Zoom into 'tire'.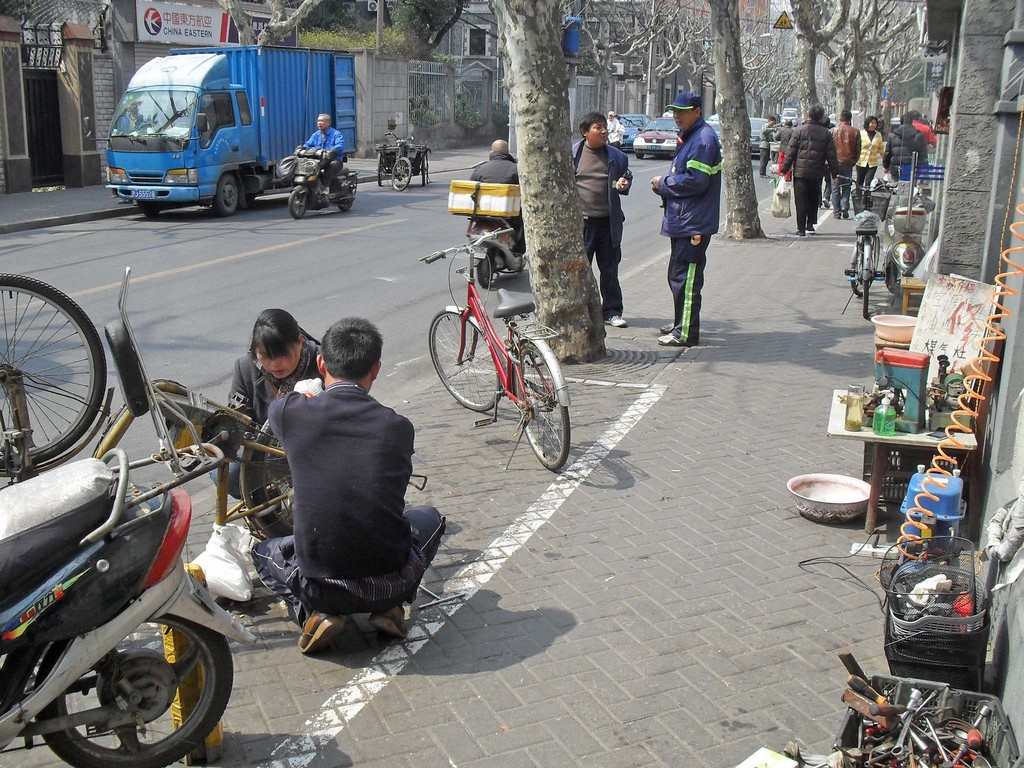
Zoom target: select_region(210, 175, 245, 217).
